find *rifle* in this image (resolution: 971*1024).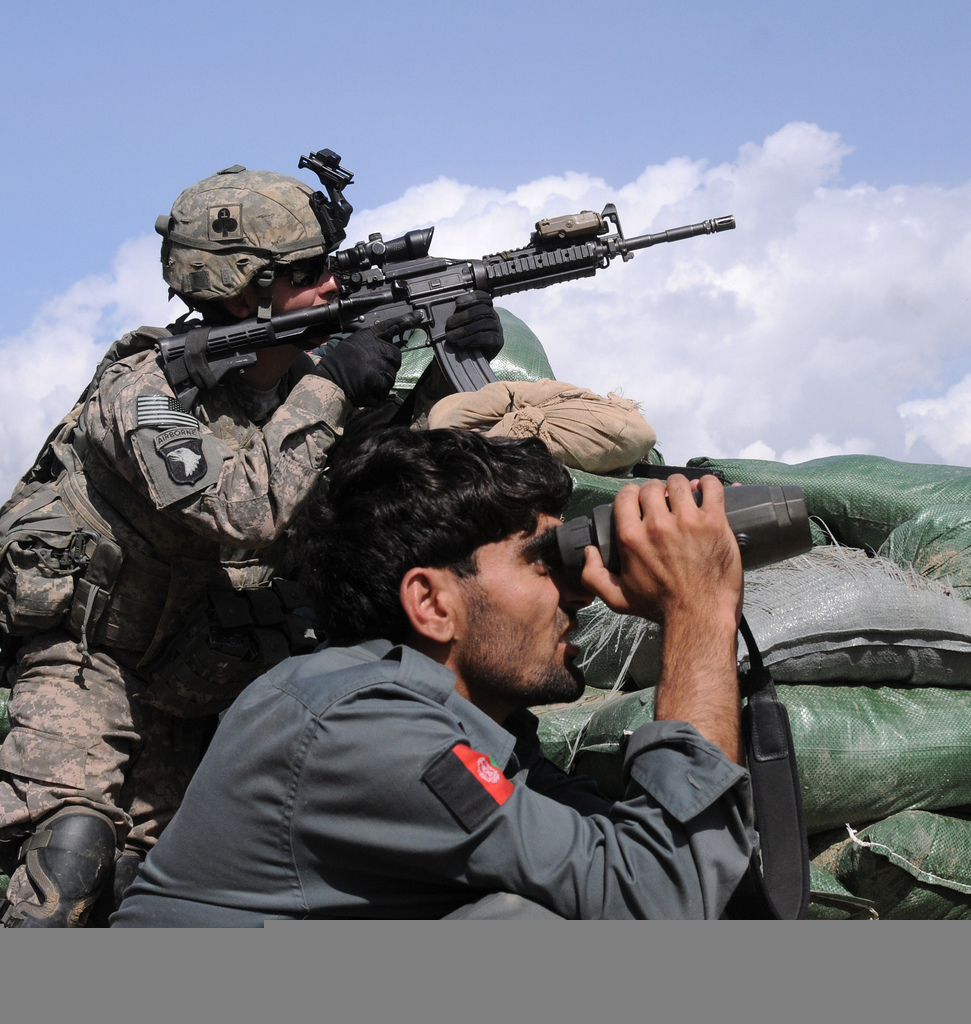
<region>186, 190, 796, 420</region>.
